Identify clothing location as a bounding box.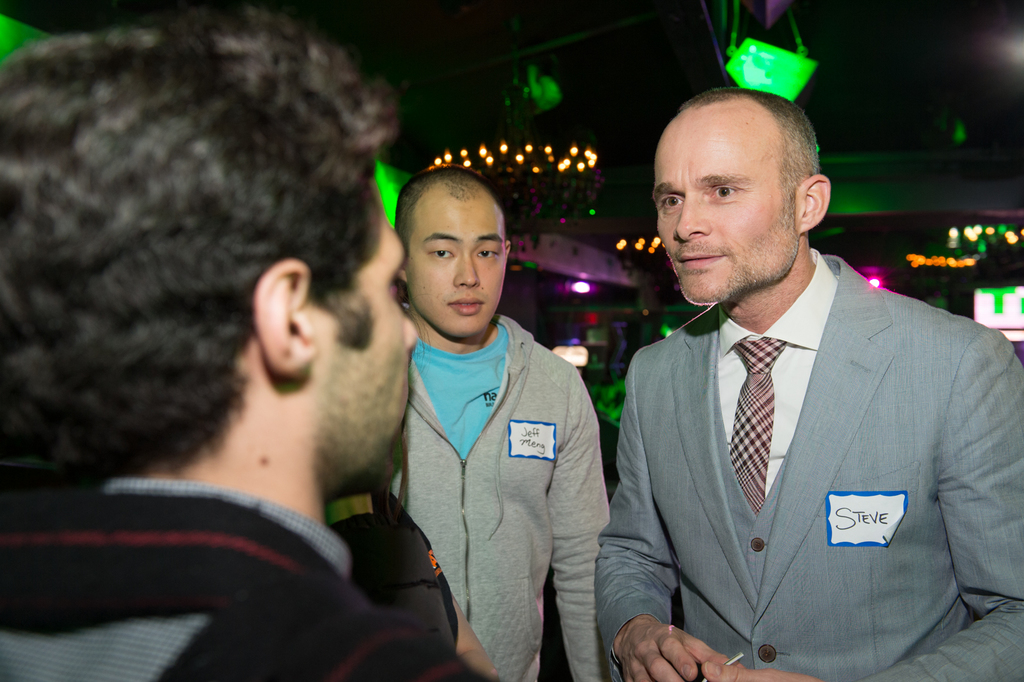
[x1=2, y1=474, x2=507, y2=681].
